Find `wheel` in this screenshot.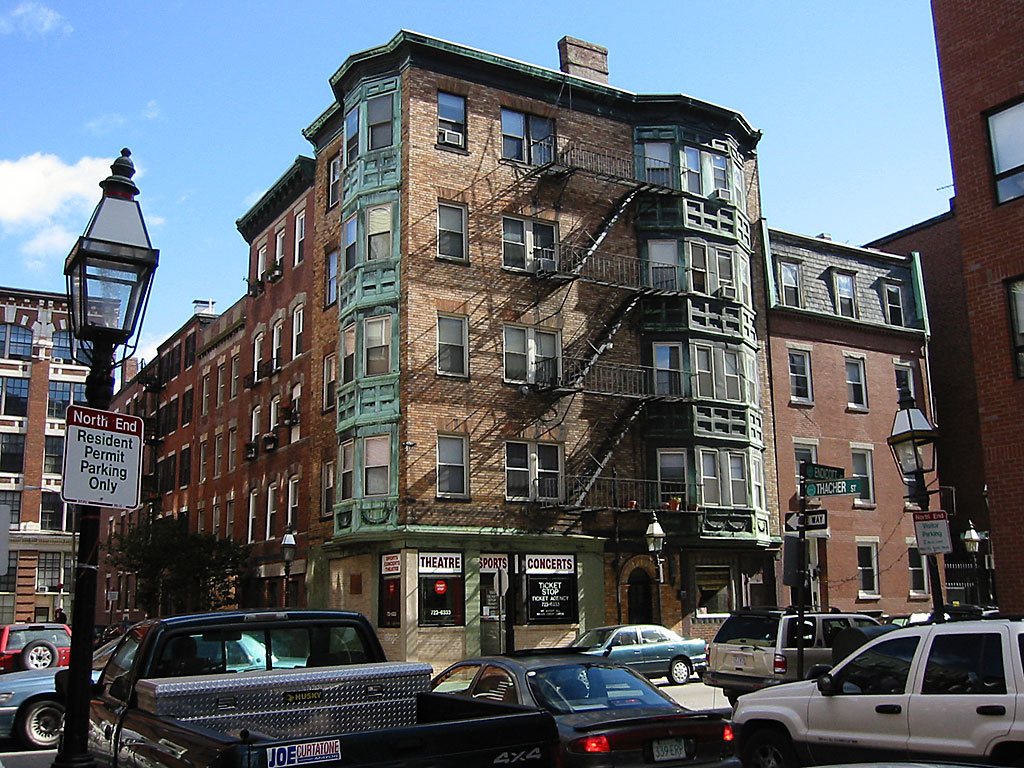
The bounding box for `wheel` is l=20, t=633, r=56, b=669.
